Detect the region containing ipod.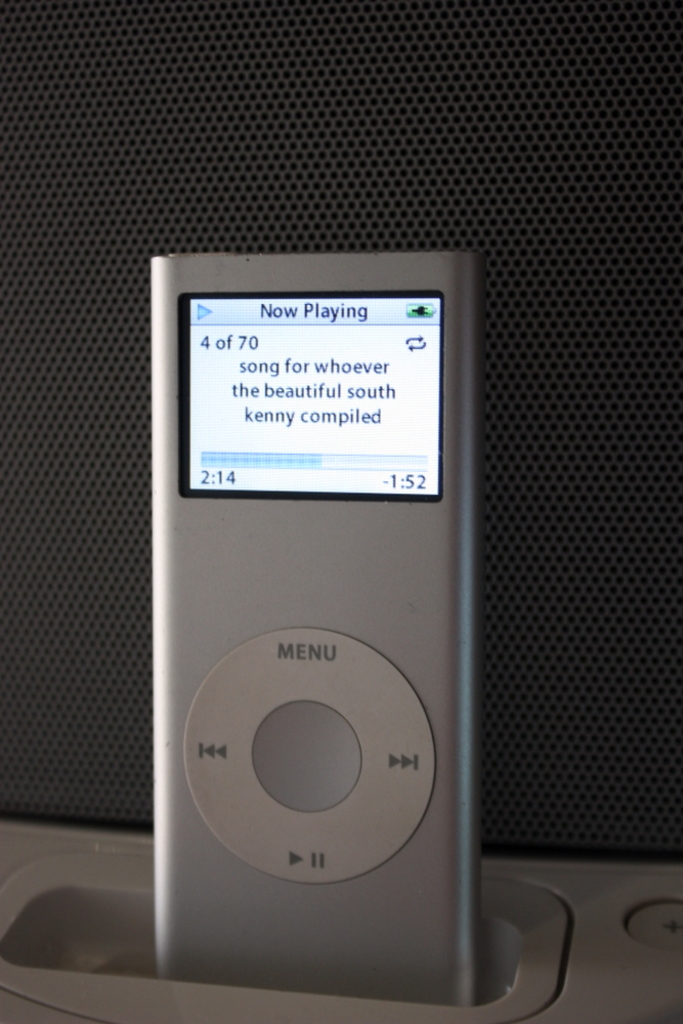
pyautogui.locateOnScreen(150, 244, 481, 1009).
